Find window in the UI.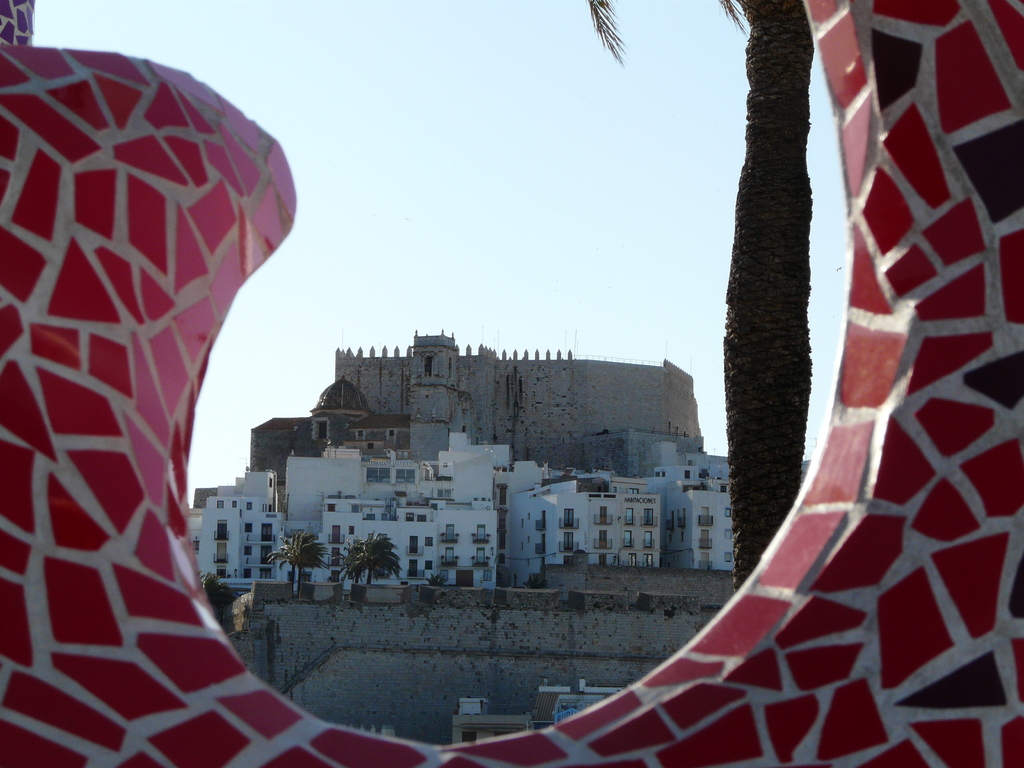
UI element at bbox=[725, 550, 733, 566].
